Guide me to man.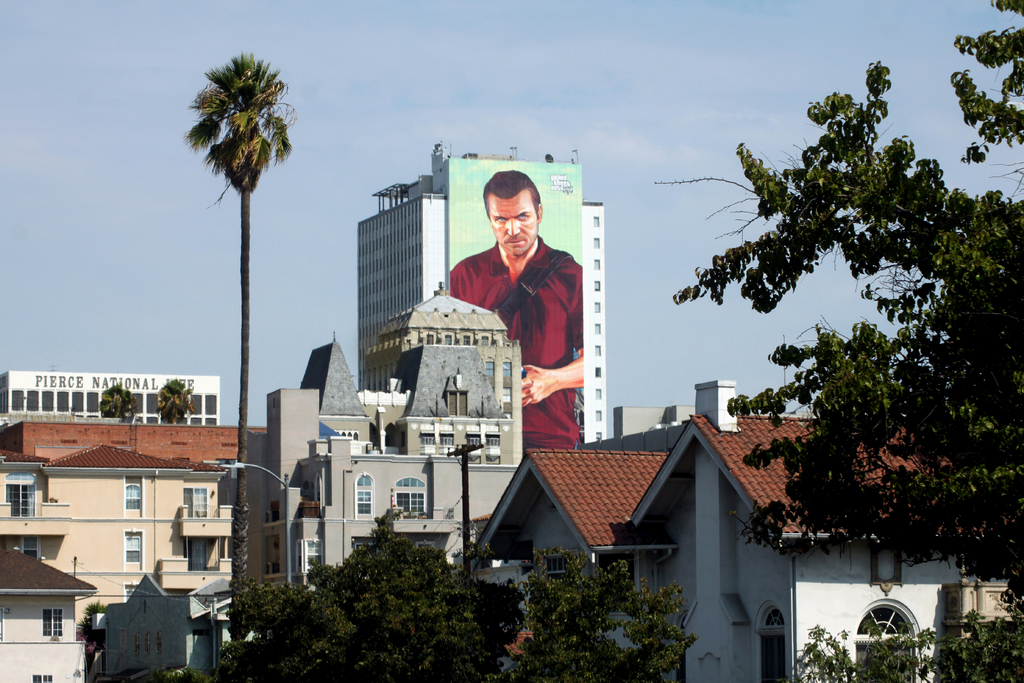
Guidance: 470/195/595/463.
